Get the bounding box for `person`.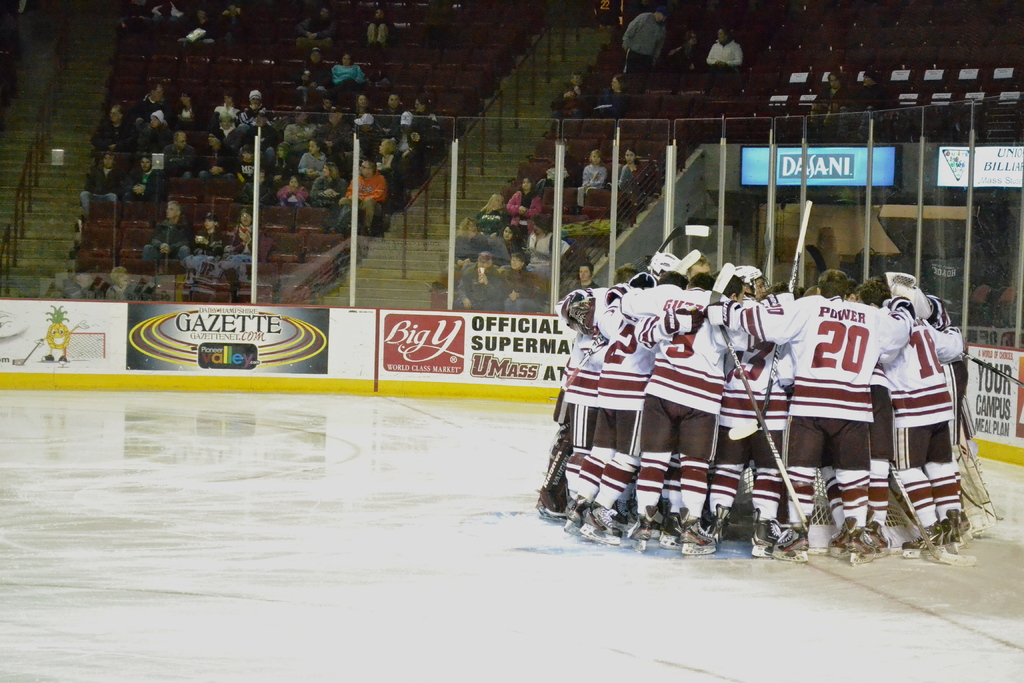
621,12,670,80.
